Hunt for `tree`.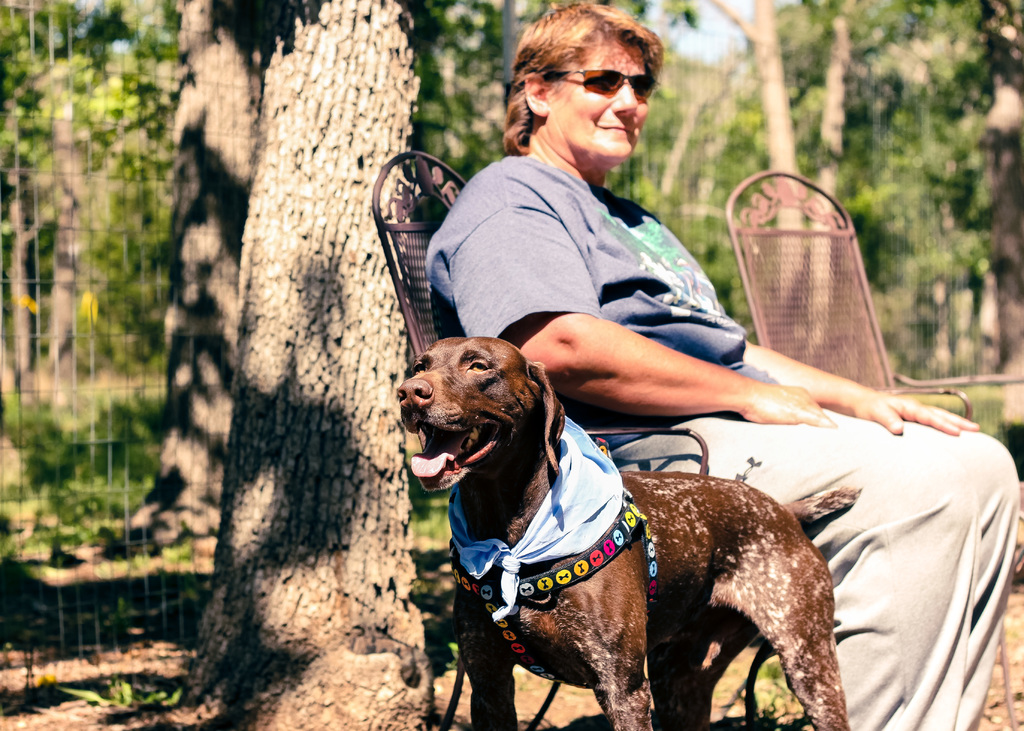
Hunted down at [x1=631, y1=0, x2=924, y2=341].
